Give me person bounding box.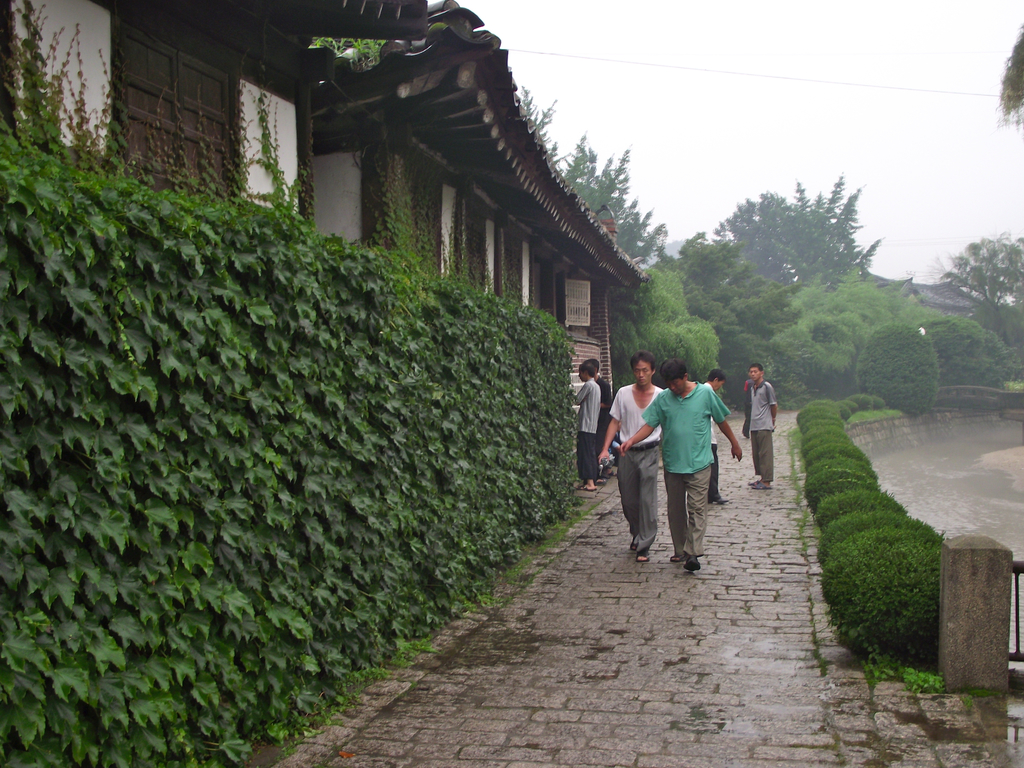
region(743, 370, 755, 438).
